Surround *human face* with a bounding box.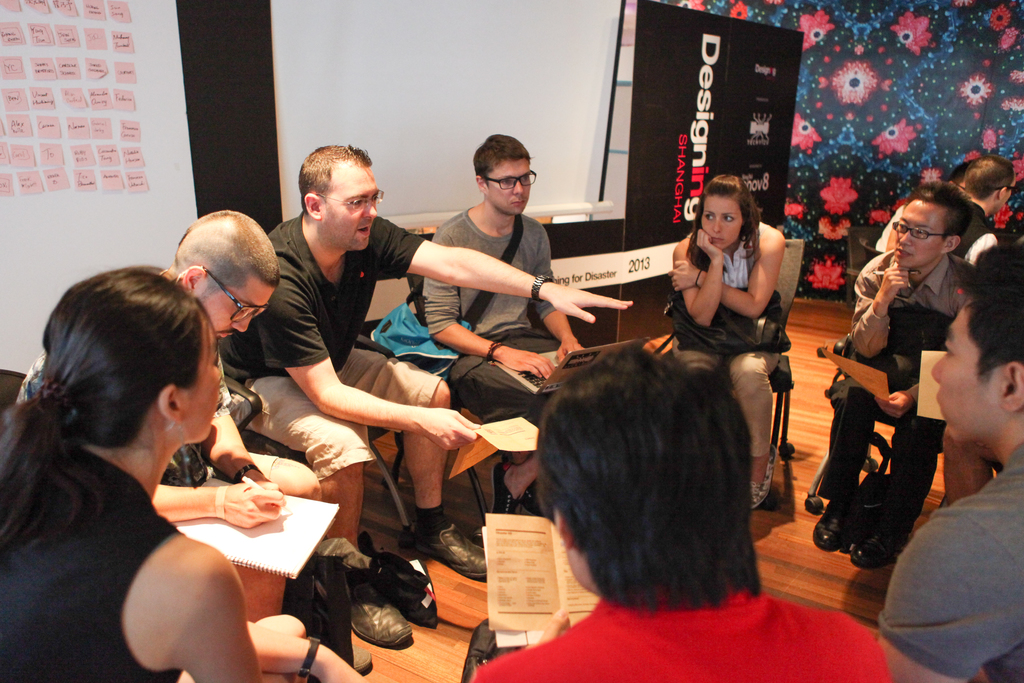
crop(325, 169, 375, 252).
